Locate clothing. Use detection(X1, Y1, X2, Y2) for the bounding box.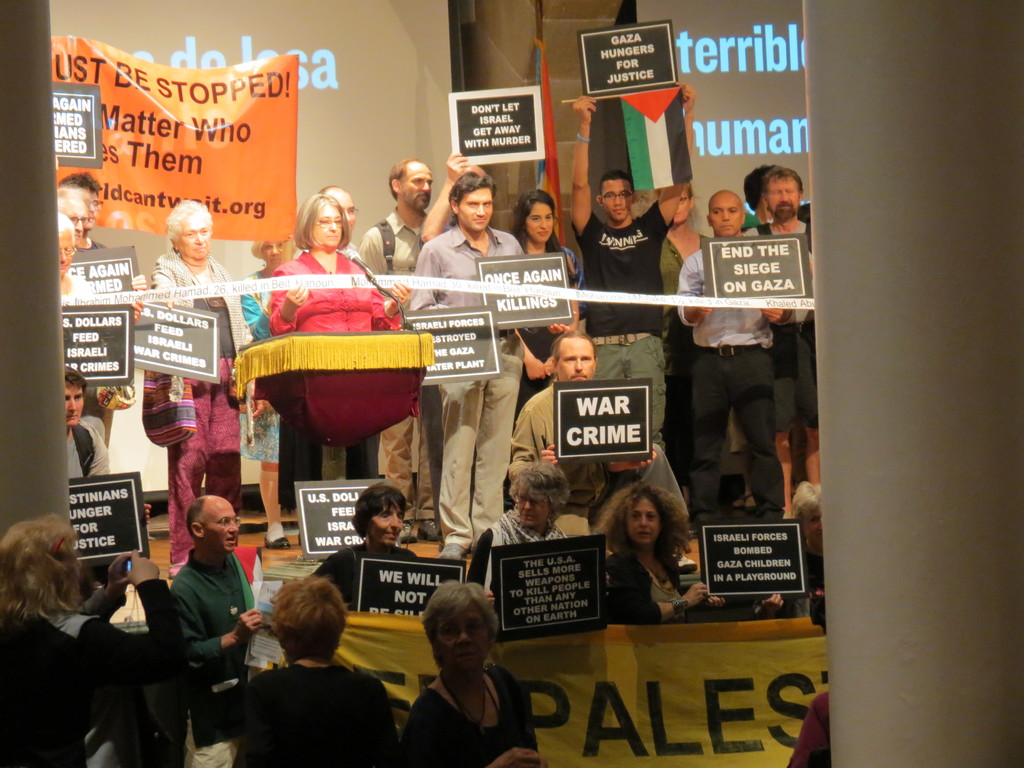
detection(247, 655, 395, 767).
